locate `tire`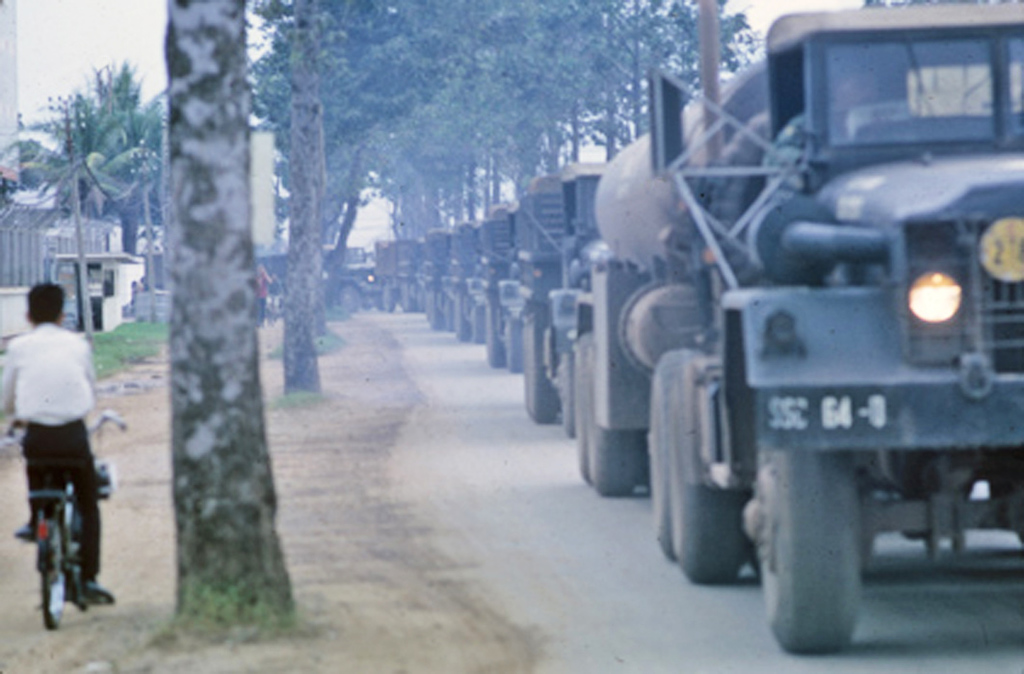
456 298 467 342
